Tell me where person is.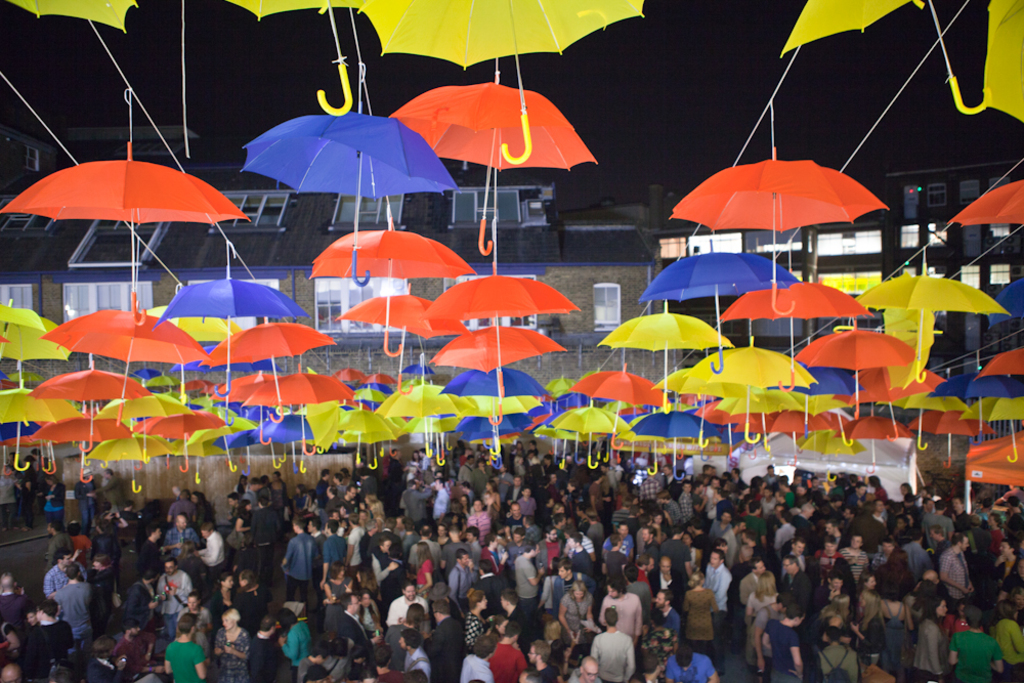
person is at bbox=[736, 529, 760, 557].
